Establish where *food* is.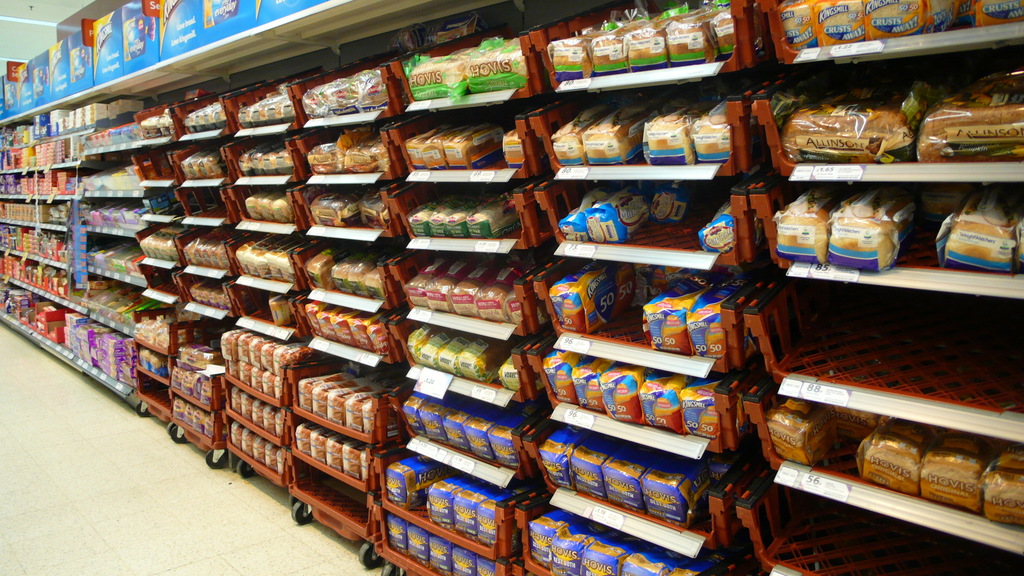
Established at <bbox>771, 188, 842, 267</bbox>.
